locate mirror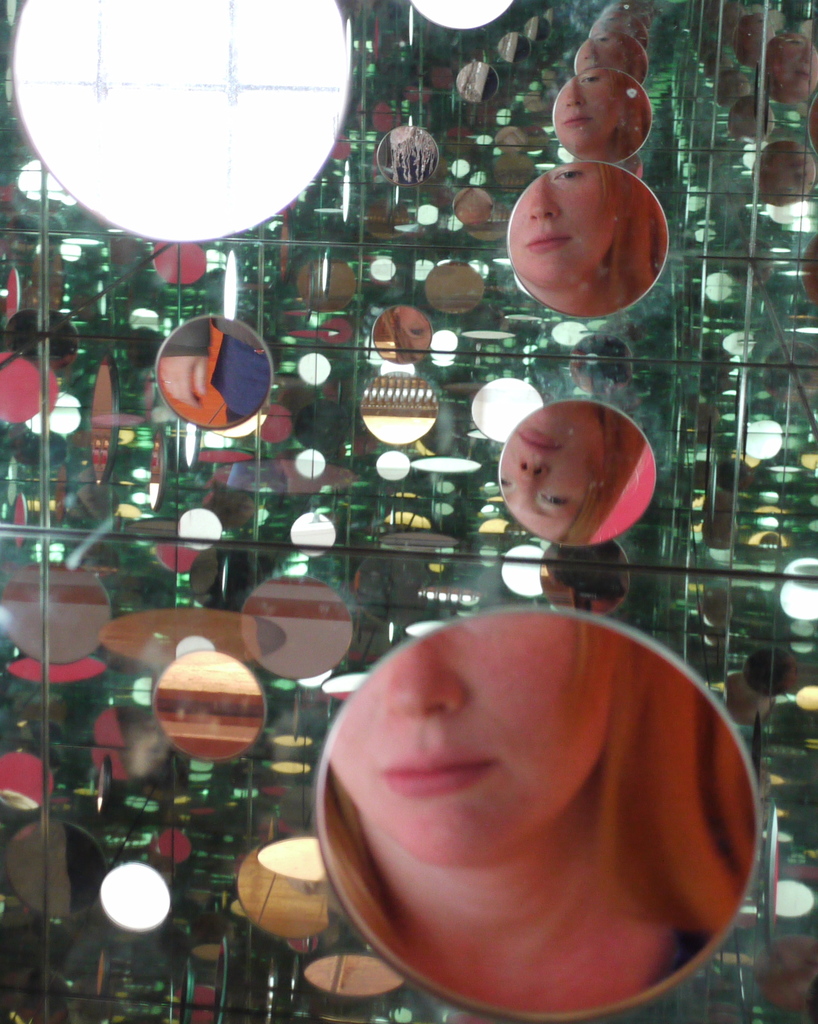
bbox=(179, 509, 224, 551)
